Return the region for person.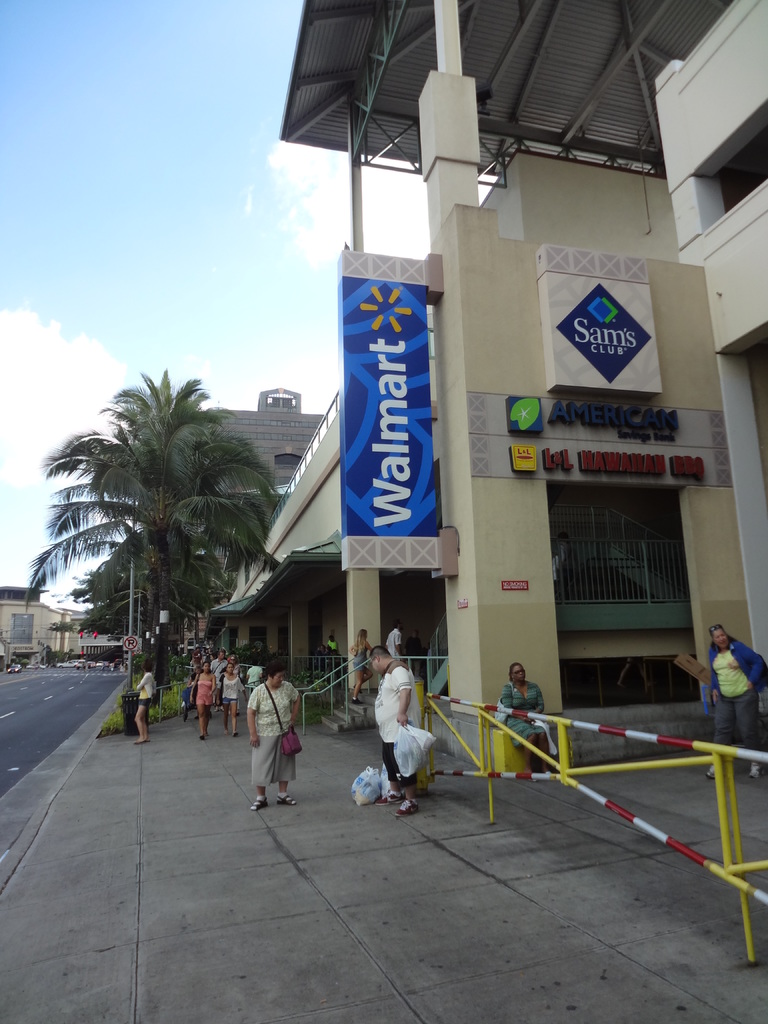
x1=346 y1=626 x2=381 y2=705.
